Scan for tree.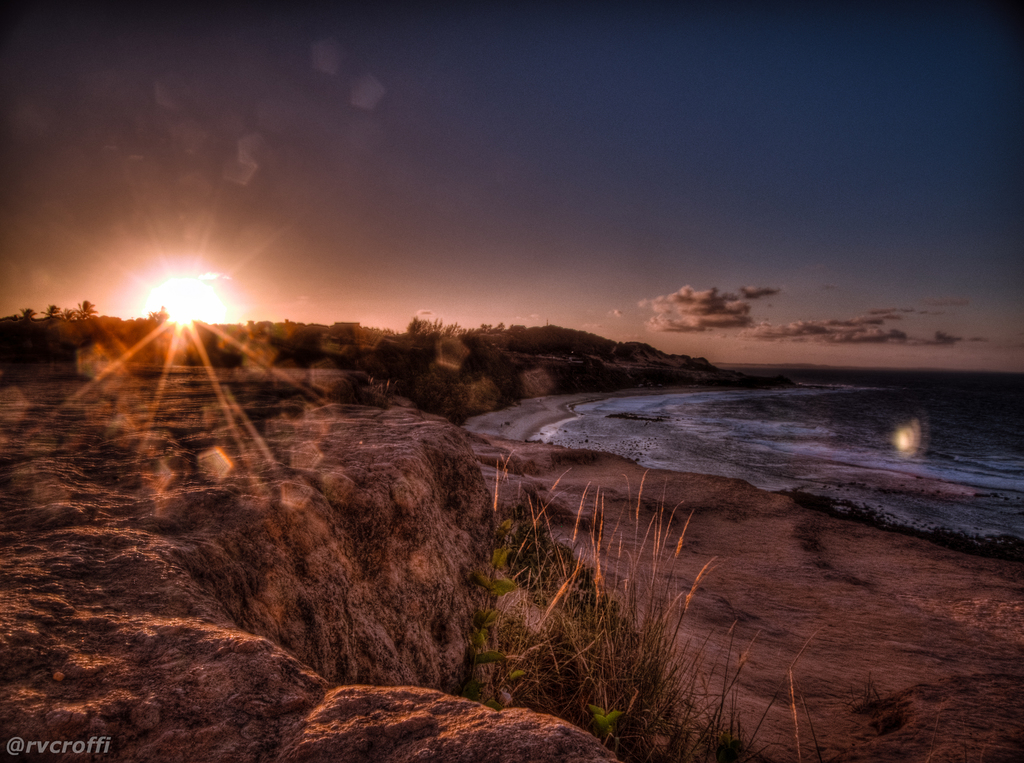
Scan result: 63 307 80 325.
